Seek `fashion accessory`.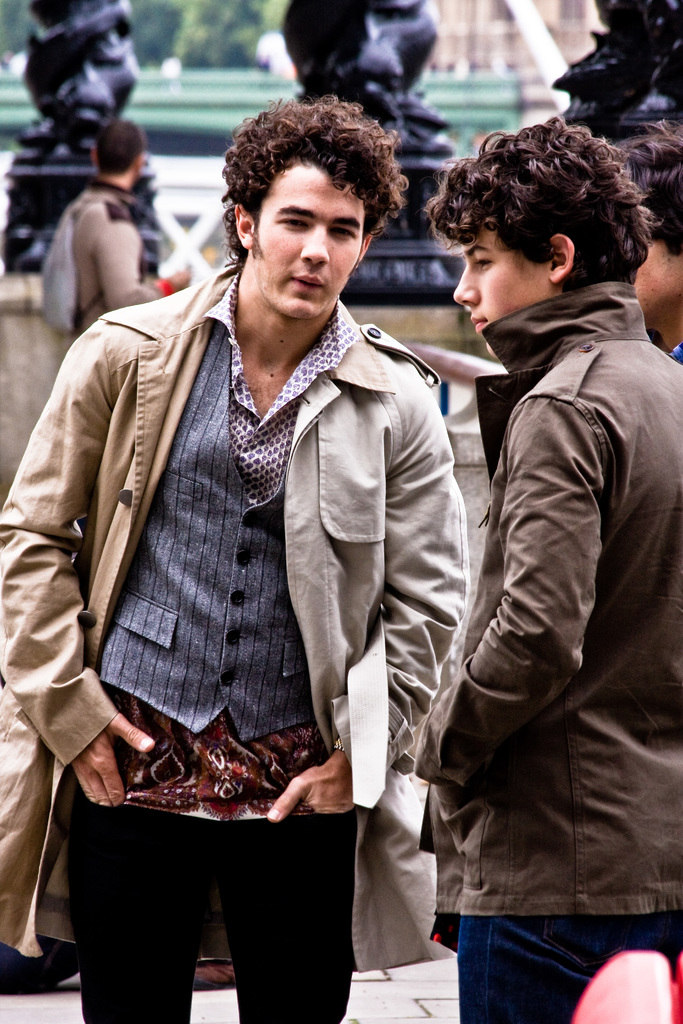
{"x1": 330, "y1": 733, "x2": 344, "y2": 755}.
